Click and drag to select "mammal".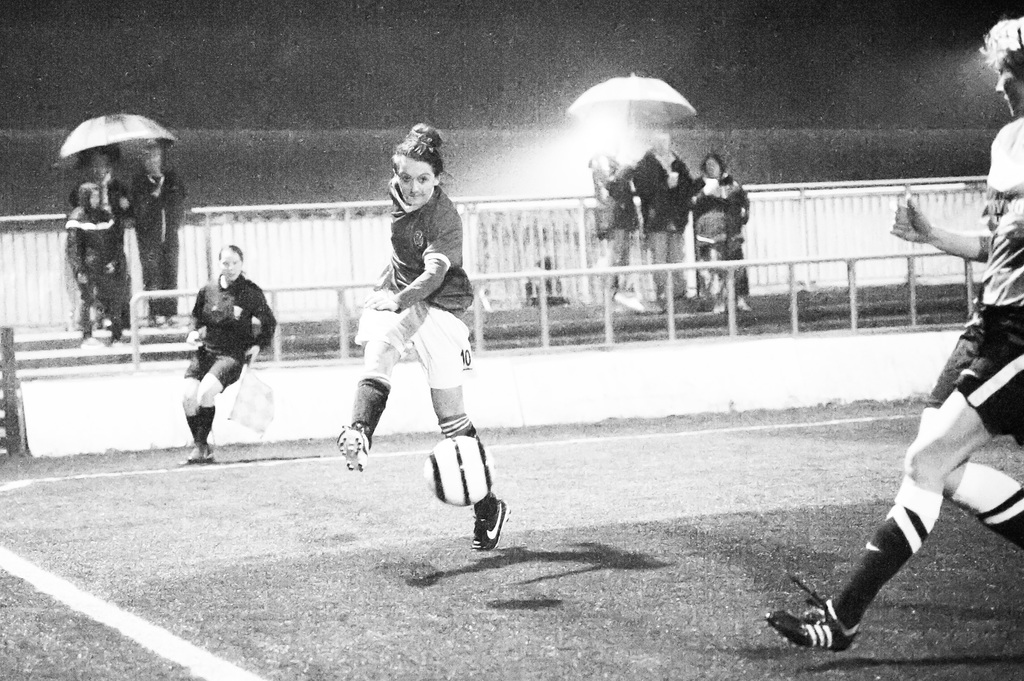
Selection: {"x1": 579, "y1": 145, "x2": 637, "y2": 297}.
